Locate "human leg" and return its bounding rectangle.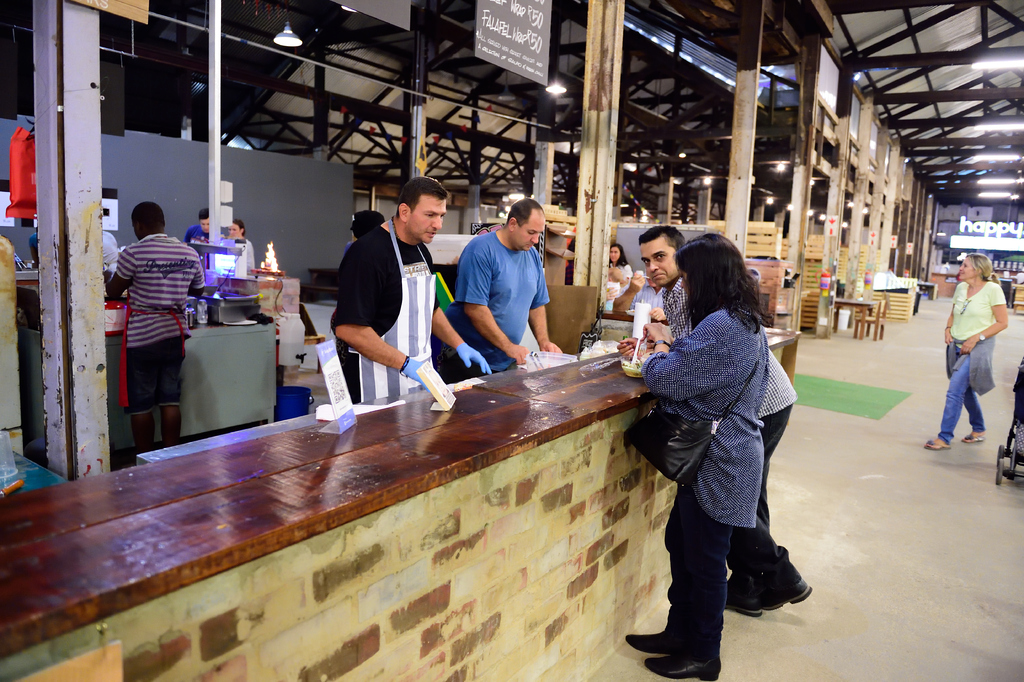
<bbox>631, 474, 684, 651</bbox>.
